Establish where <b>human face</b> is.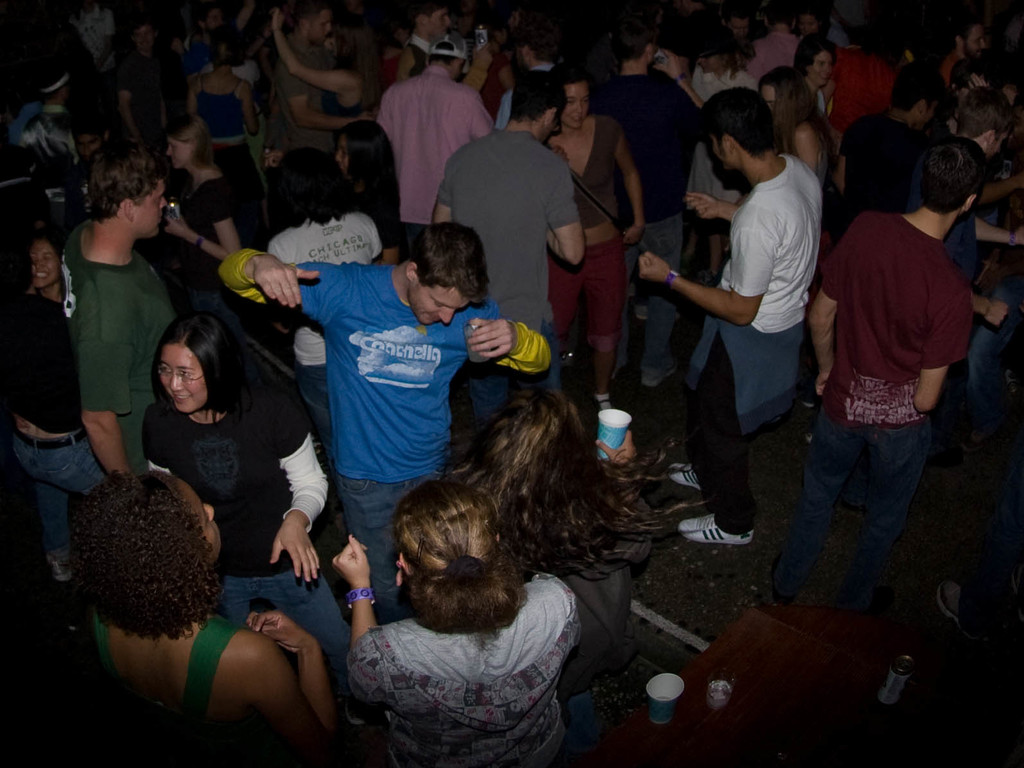
Established at left=310, top=10, right=331, bottom=44.
